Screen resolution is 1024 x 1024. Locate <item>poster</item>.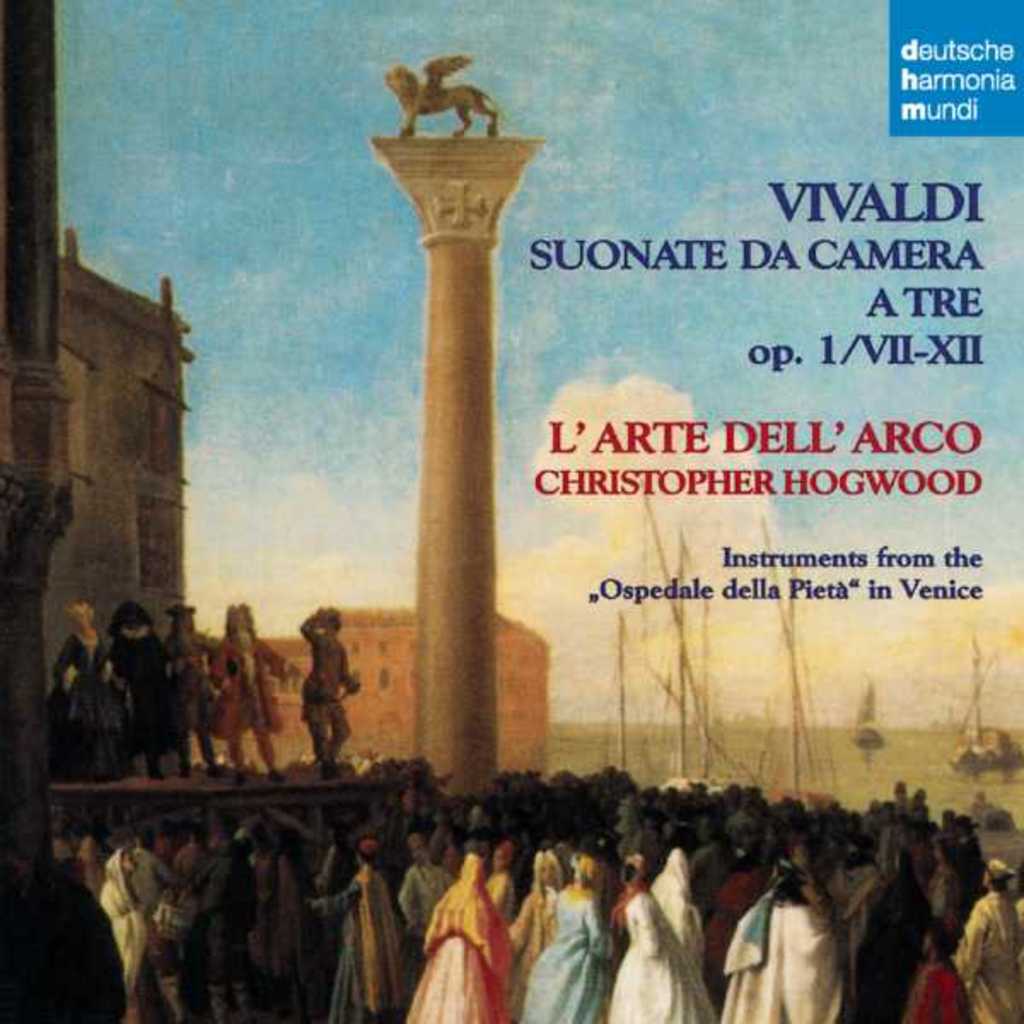
crop(3, 0, 1022, 1022).
